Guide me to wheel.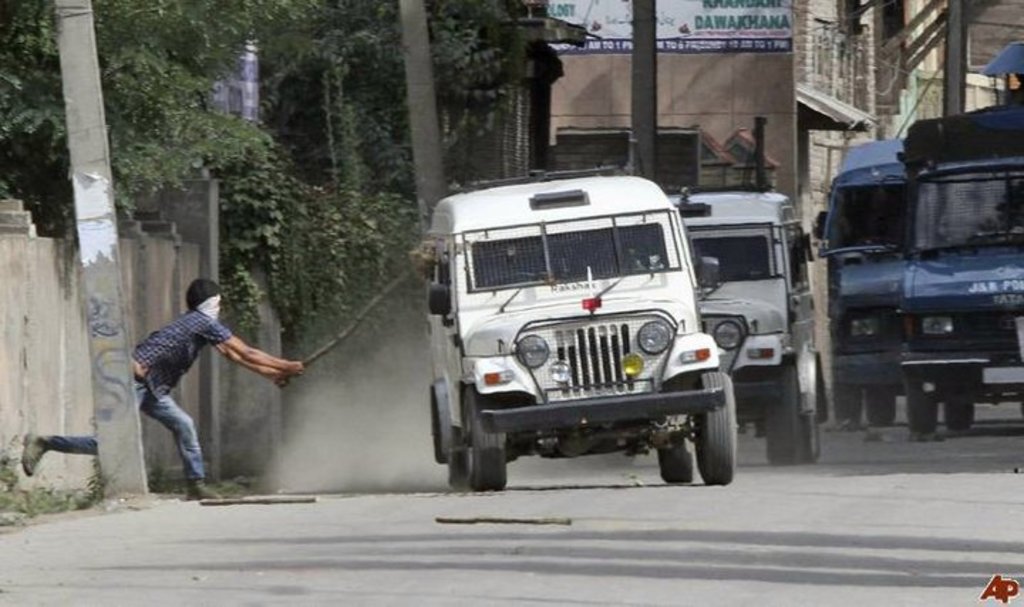
Guidance: select_region(660, 432, 694, 489).
